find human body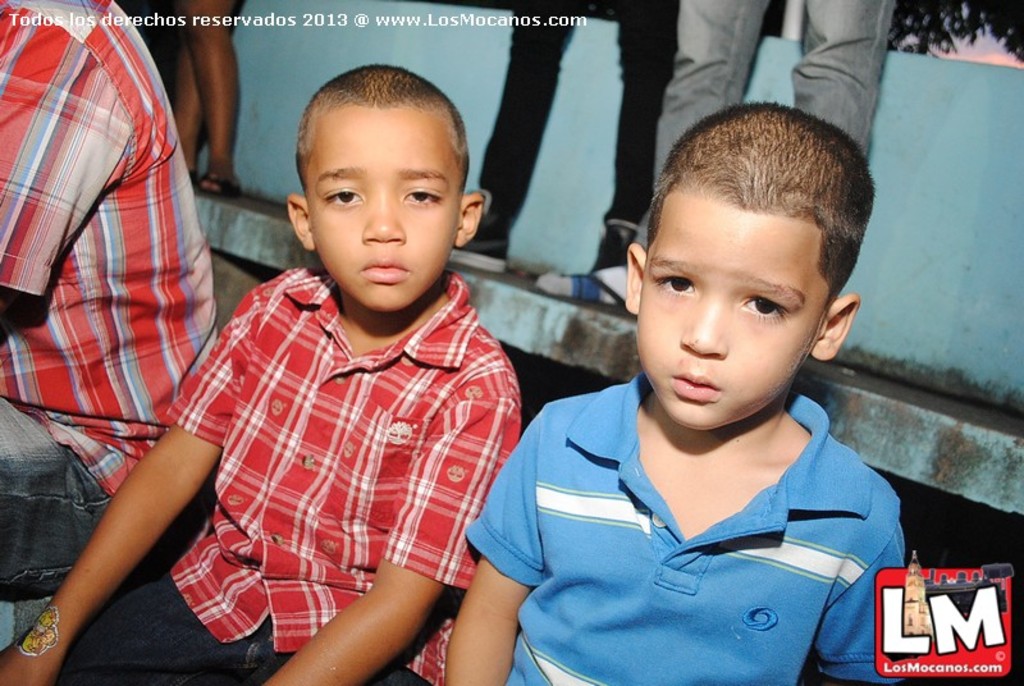
(x1=6, y1=67, x2=522, y2=685)
